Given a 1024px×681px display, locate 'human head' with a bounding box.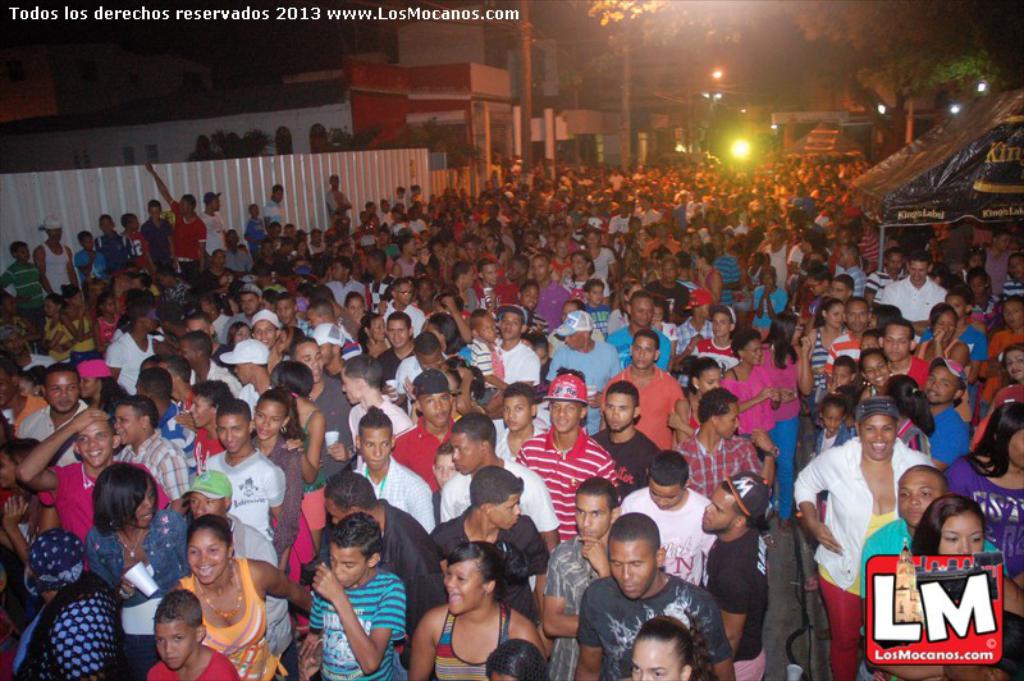
Located: bbox(568, 248, 589, 270).
